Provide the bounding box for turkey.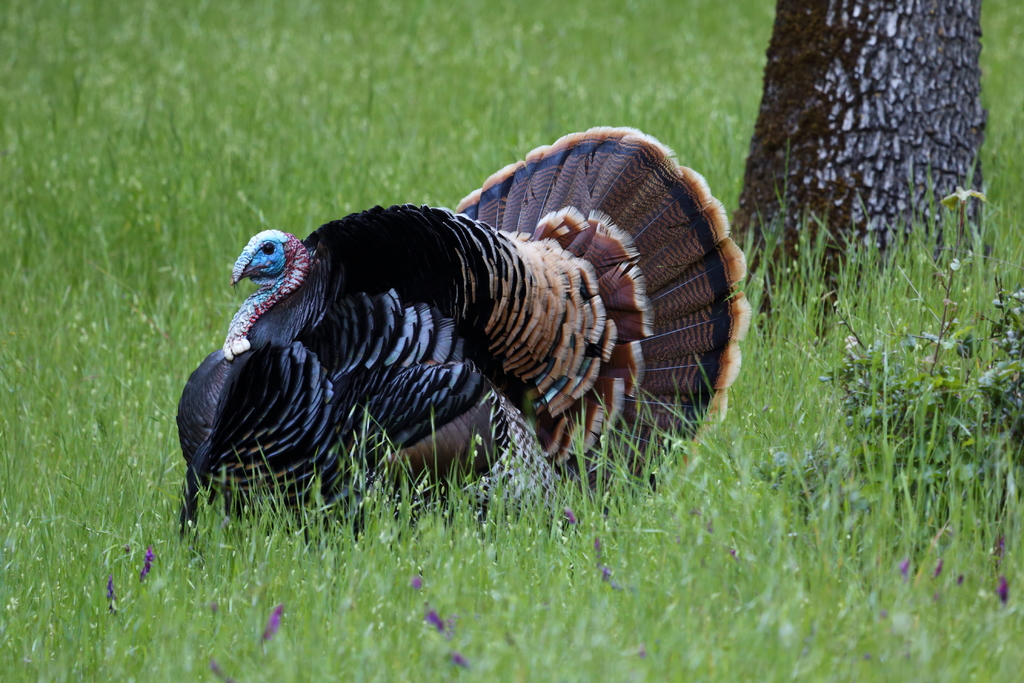
[173,120,751,556].
